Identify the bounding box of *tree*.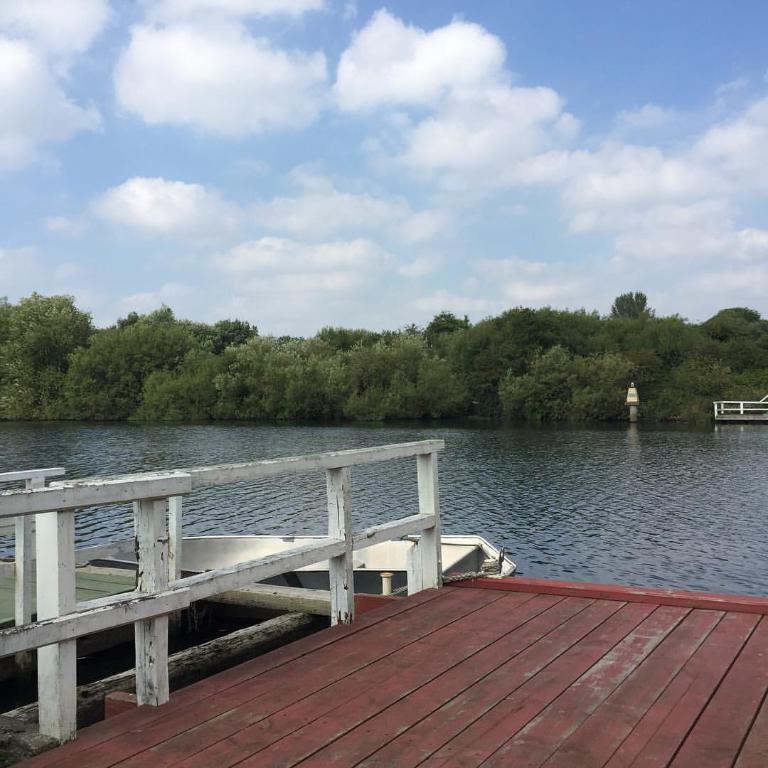
{"left": 9, "top": 277, "right": 82, "bottom": 398}.
